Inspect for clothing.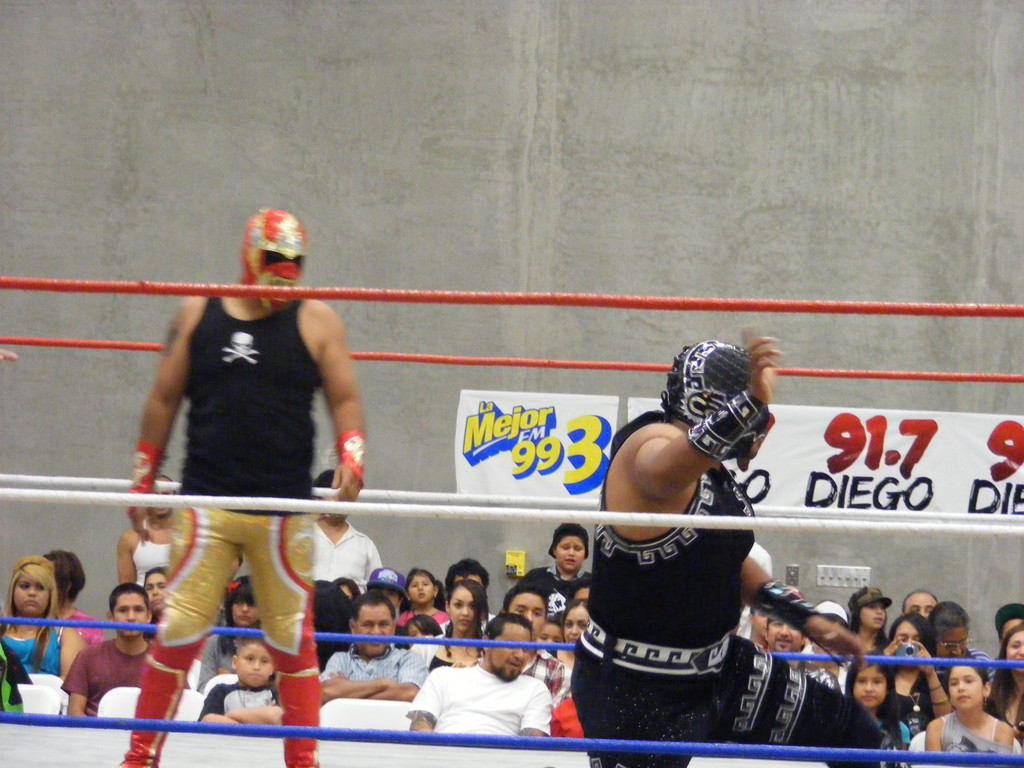
Inspection: region(399, 613, 445, 633).
